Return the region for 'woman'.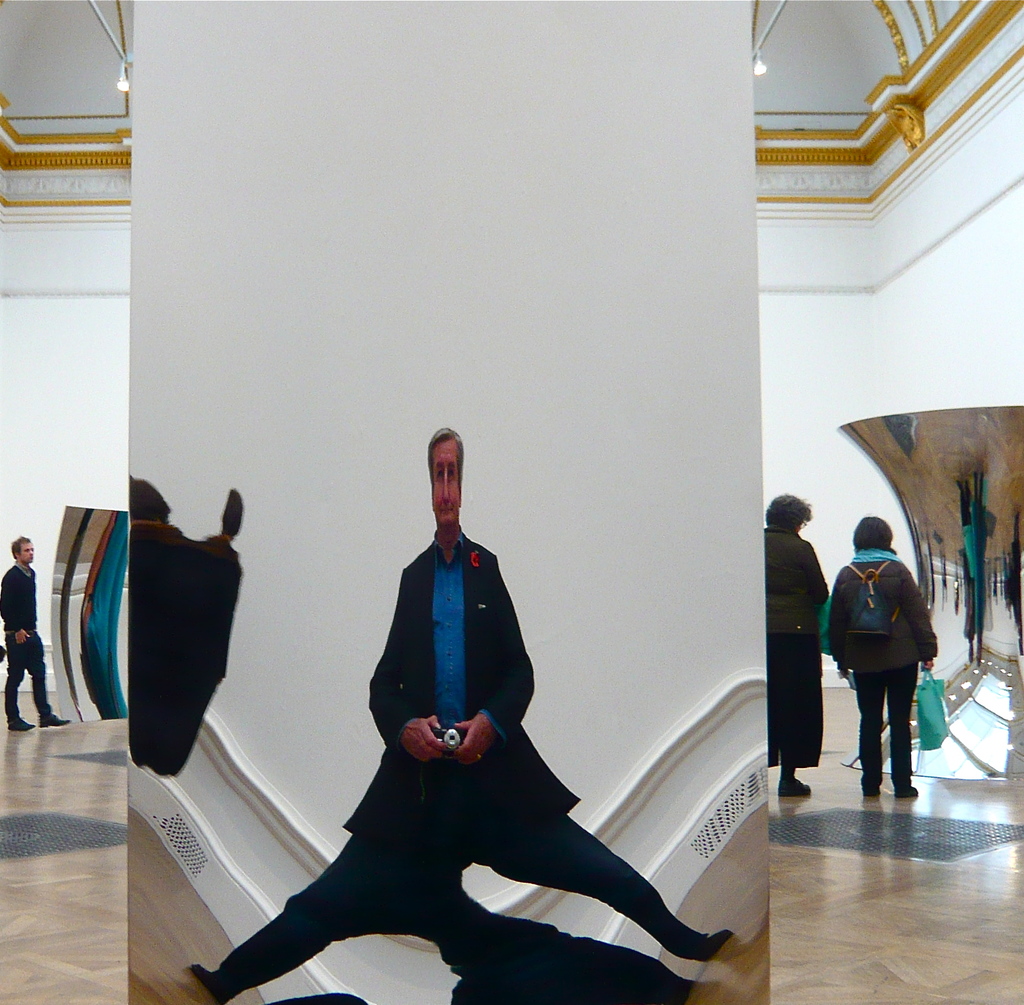
825:519:940:810.
